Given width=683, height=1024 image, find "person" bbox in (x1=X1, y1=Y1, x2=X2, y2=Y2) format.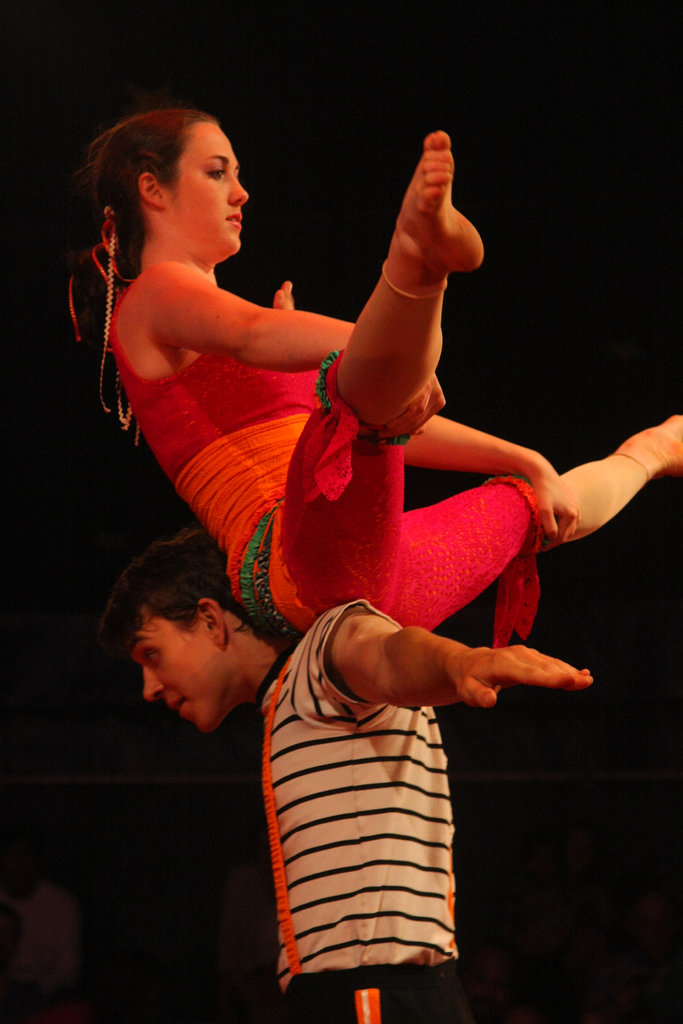
(x1=83, y1=520, x2=591, y2=1023).
